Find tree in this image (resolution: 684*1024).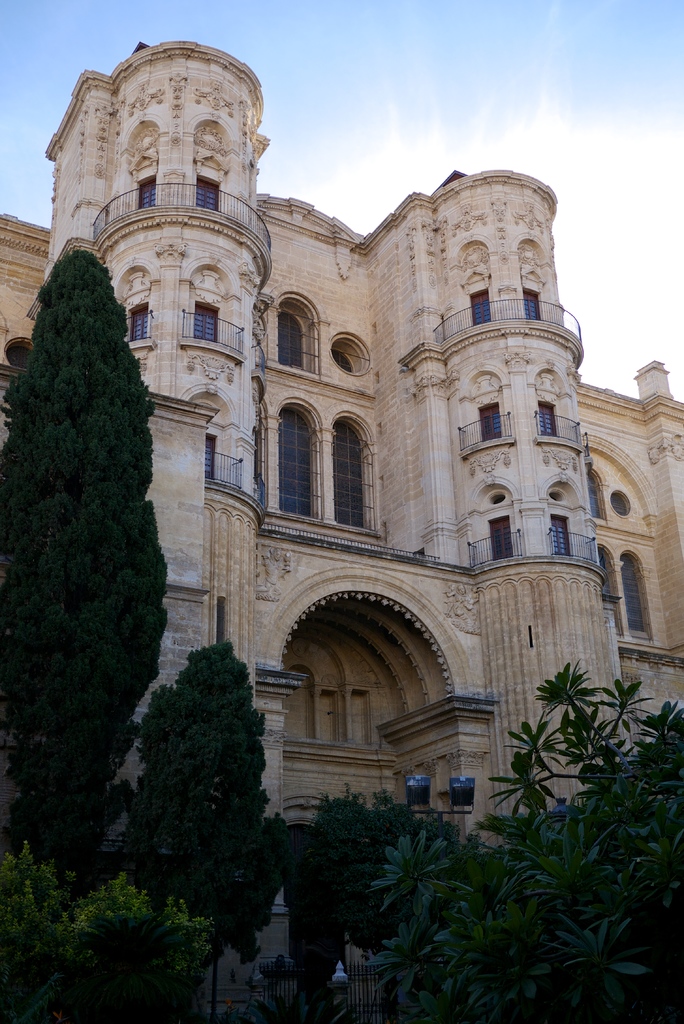
<bbox>263, 655, 683, 1023</bbox>.
